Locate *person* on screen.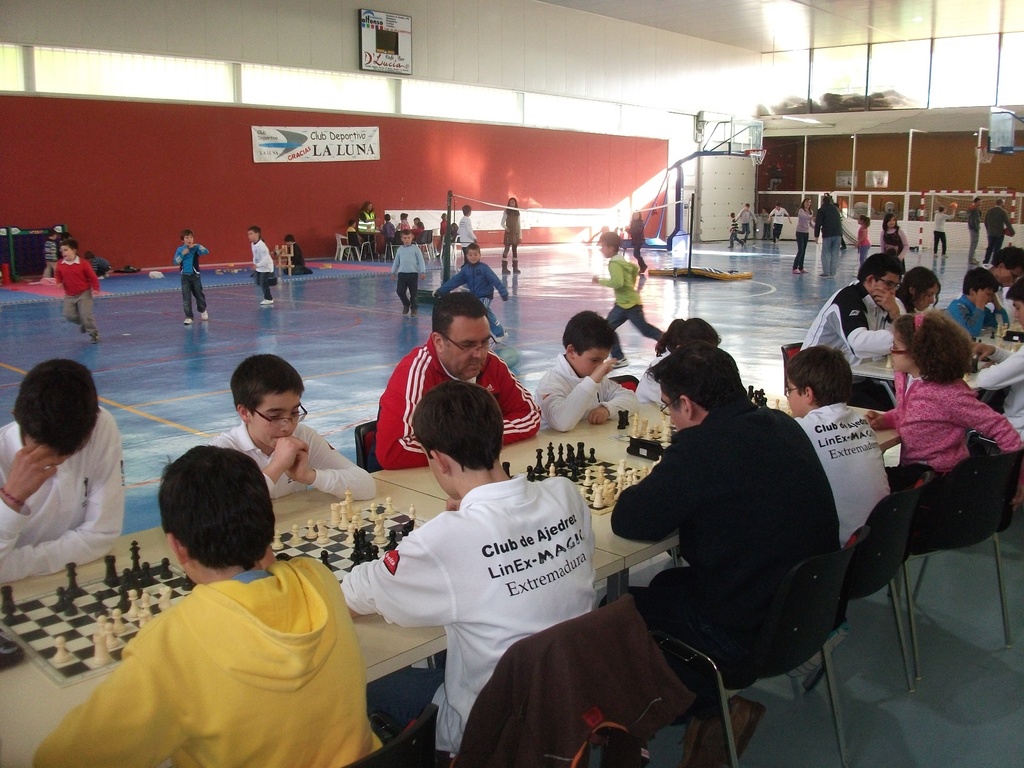
On screen at region(386, 227, 431, 310).
